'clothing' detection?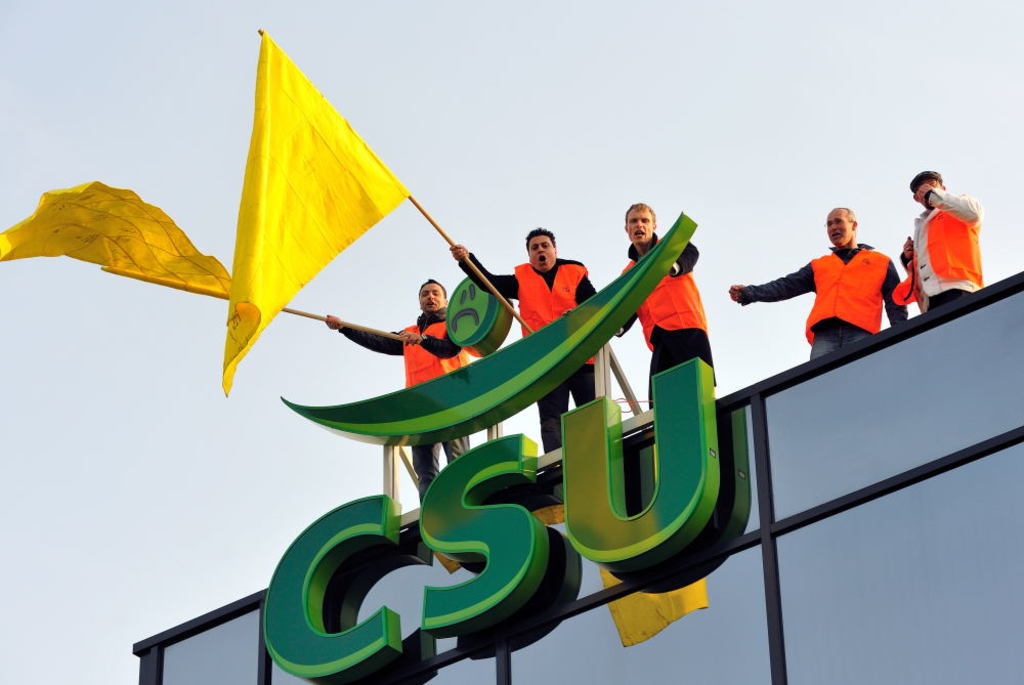
532 368 596 454
